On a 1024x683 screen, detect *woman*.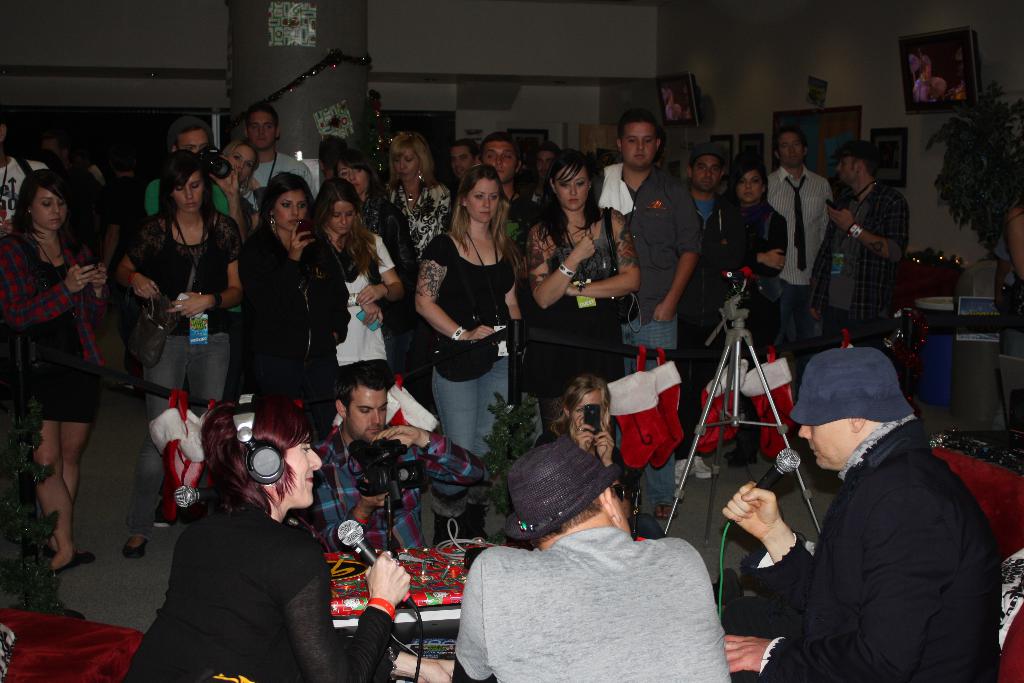
{"x1": 106, "y1": 147, "x2": 249, "y2": 567}.
